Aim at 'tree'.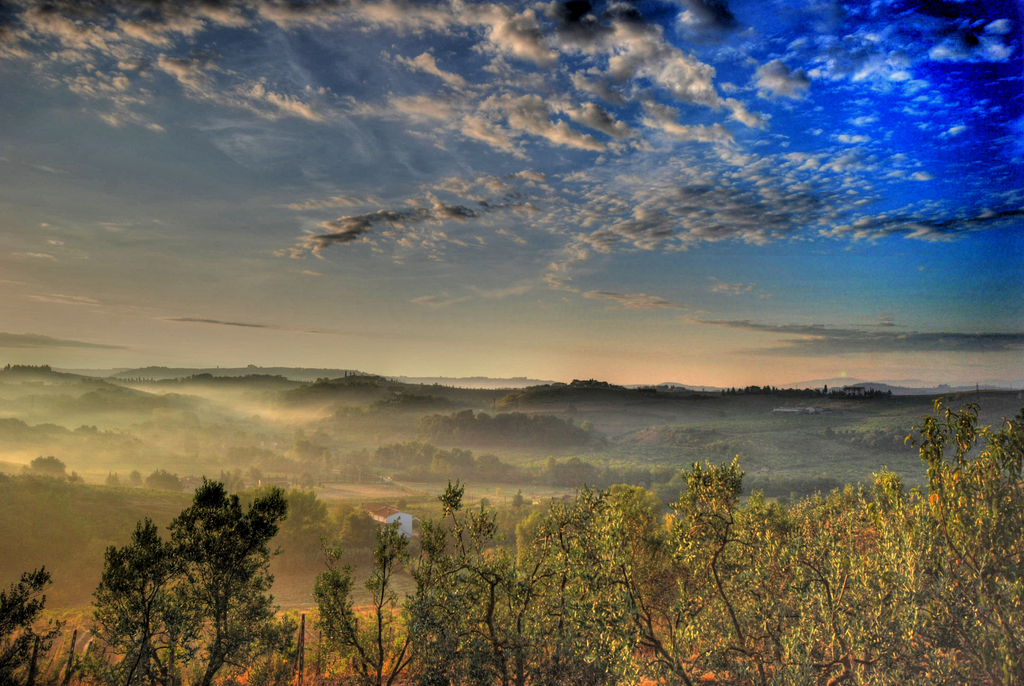
Aimed at [x1=789, y1=385, x2=1023, y2=685].
